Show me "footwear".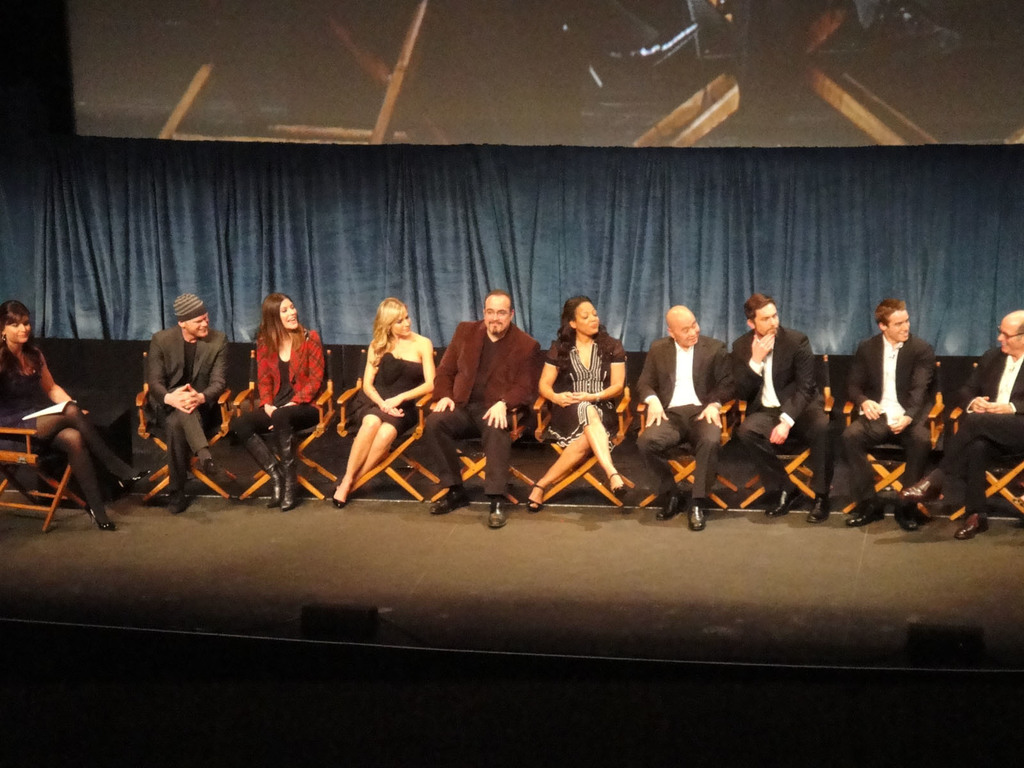
"footwear" is here: locate(657, 495, 684, 518).
